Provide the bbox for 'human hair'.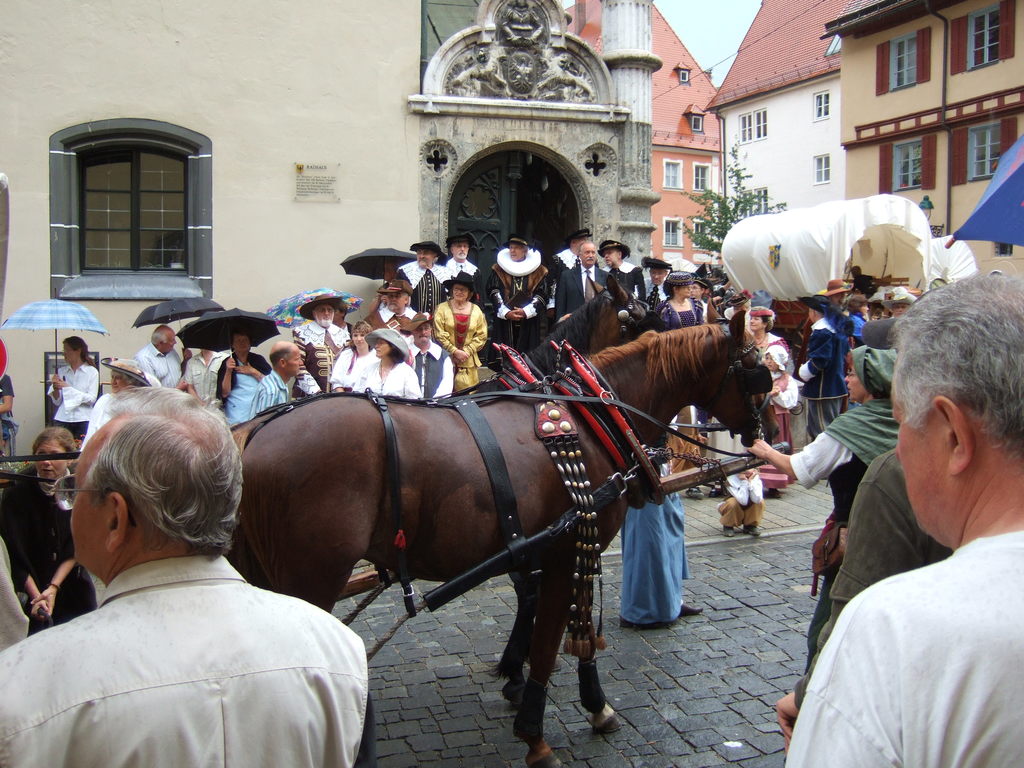
x1=109, y1=369, x2=136, y2=392.
